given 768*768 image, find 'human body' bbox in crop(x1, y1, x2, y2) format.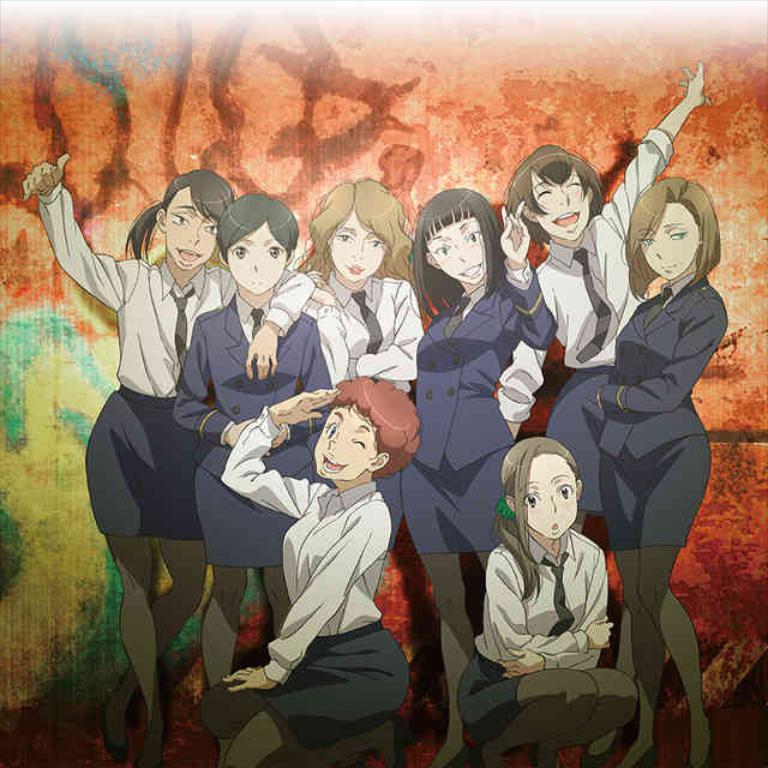
crop(528, 64, 706, 518).
